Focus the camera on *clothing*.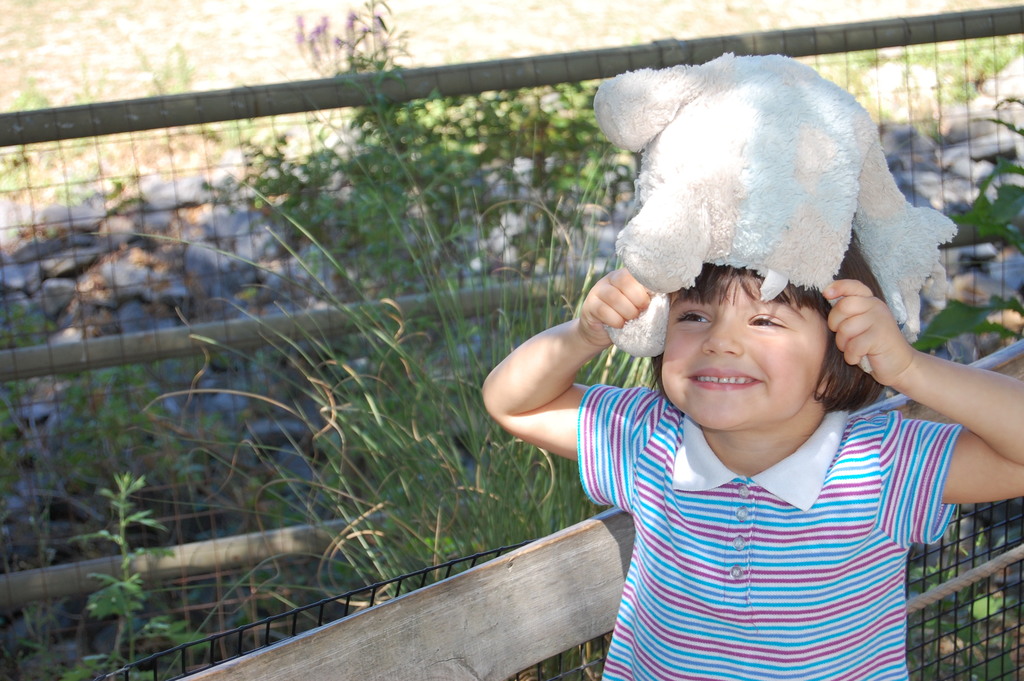
Focus region: bbox=[552, 345, 971, 672].
